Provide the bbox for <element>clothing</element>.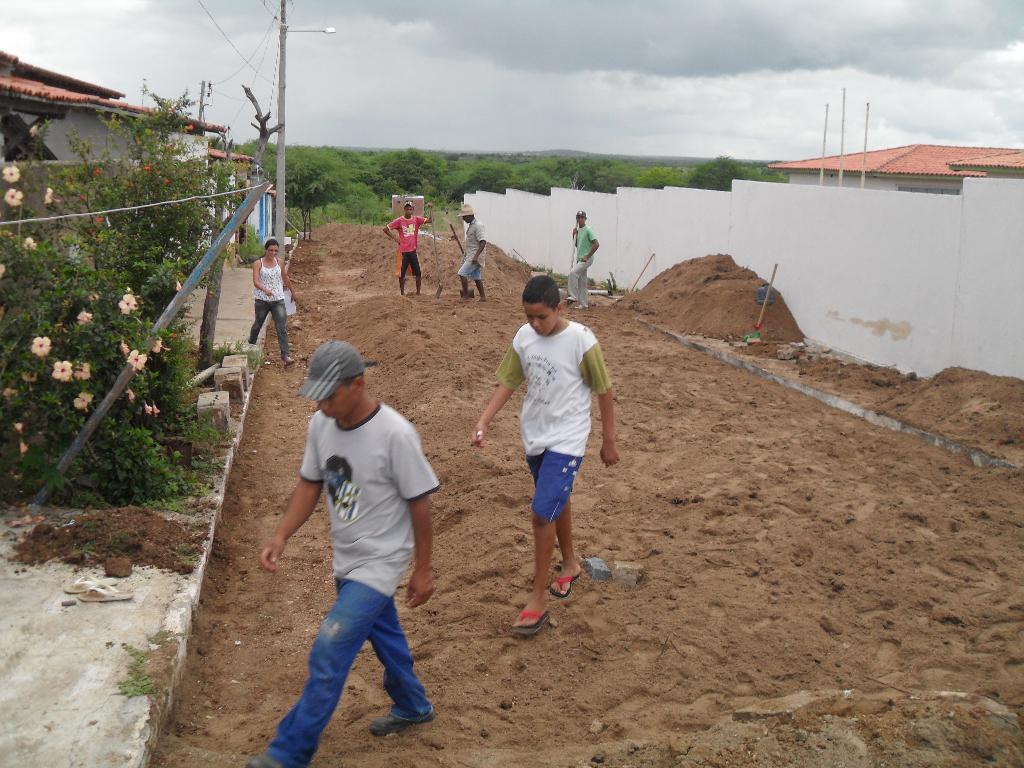
275,369,429,699.
